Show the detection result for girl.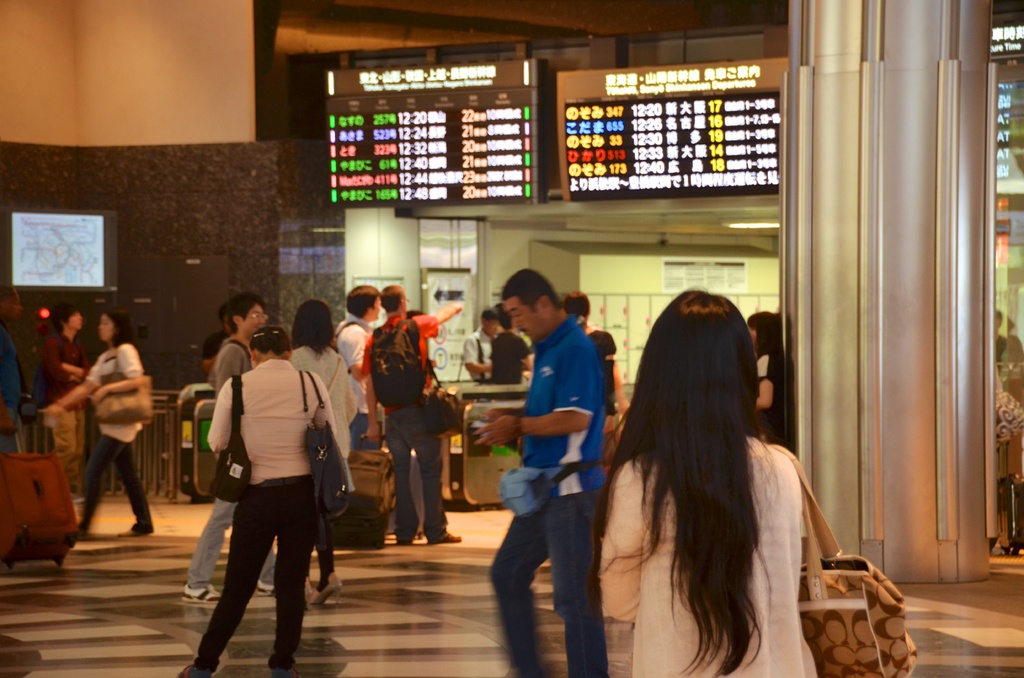
[left=591, top=285, right=819, bottom=677].
